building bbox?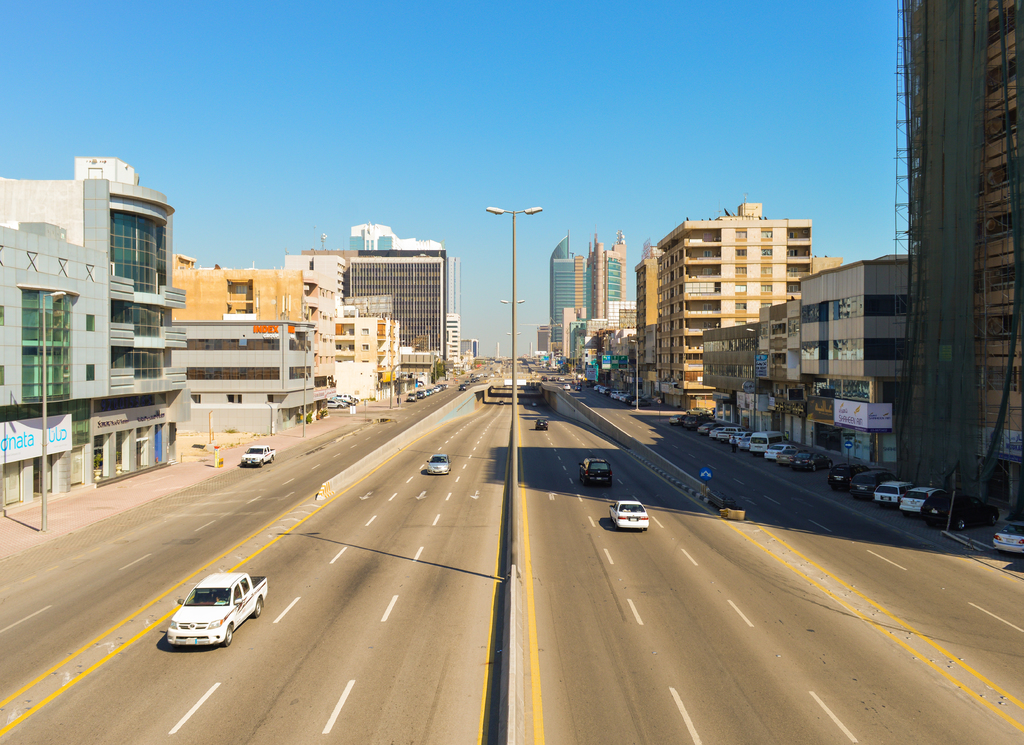
crop(804, 257, 908, 433)
